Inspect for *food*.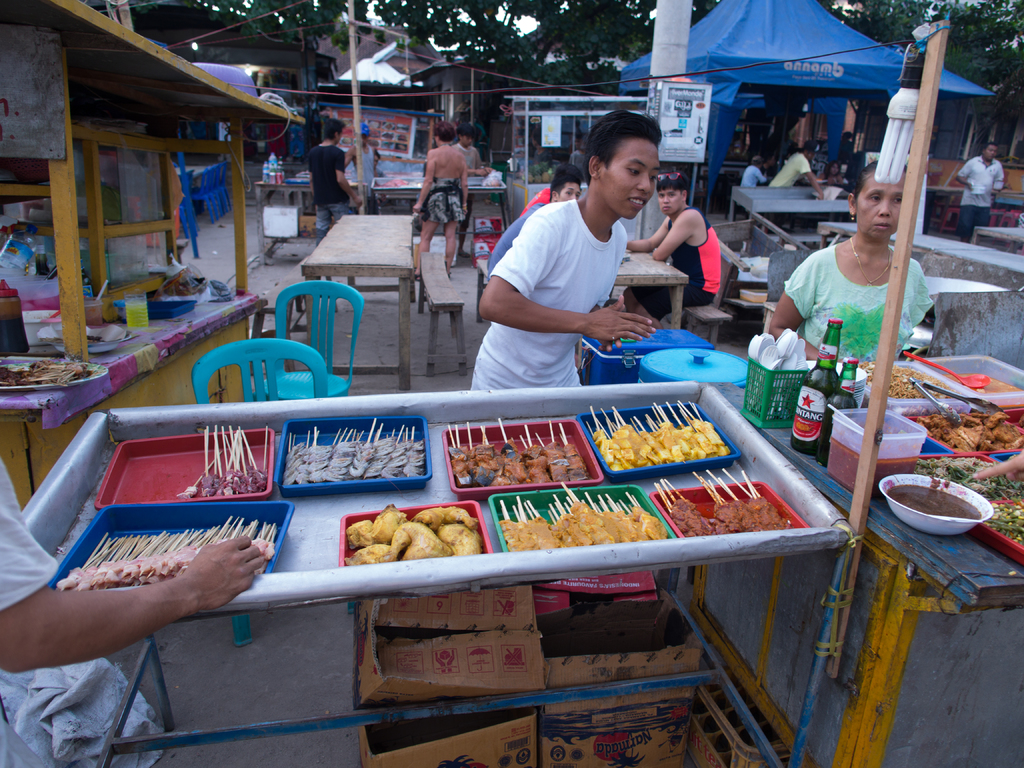
Inspection: rect(886, 483, 987, 521).
